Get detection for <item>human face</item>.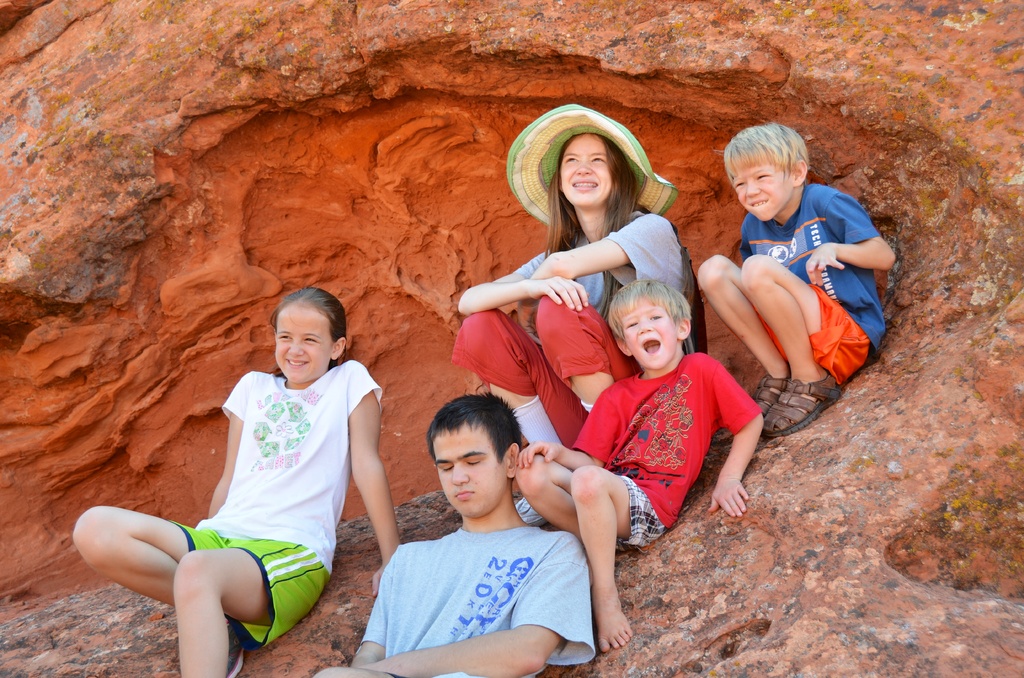
Detection: (left=558, top=136, right=613, bottom=208).
